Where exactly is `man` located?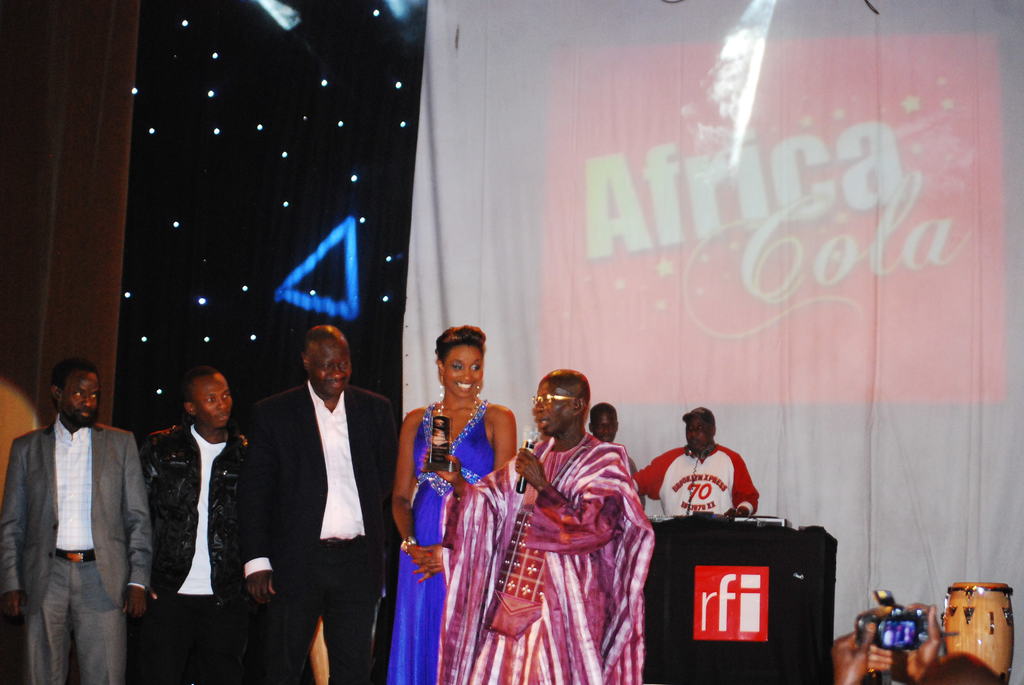
Its bounding box is {"left": 465, "top": 368, "right": 655, "bottom": 684}.
